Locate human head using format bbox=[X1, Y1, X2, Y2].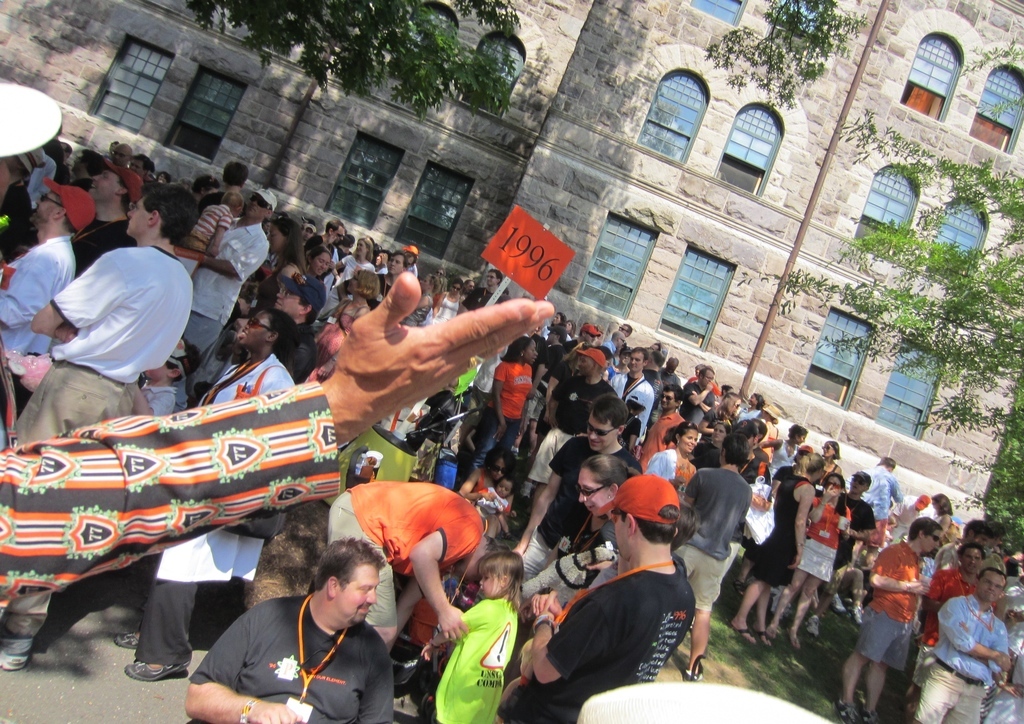
bbox=[487, 268, 503, 287].
